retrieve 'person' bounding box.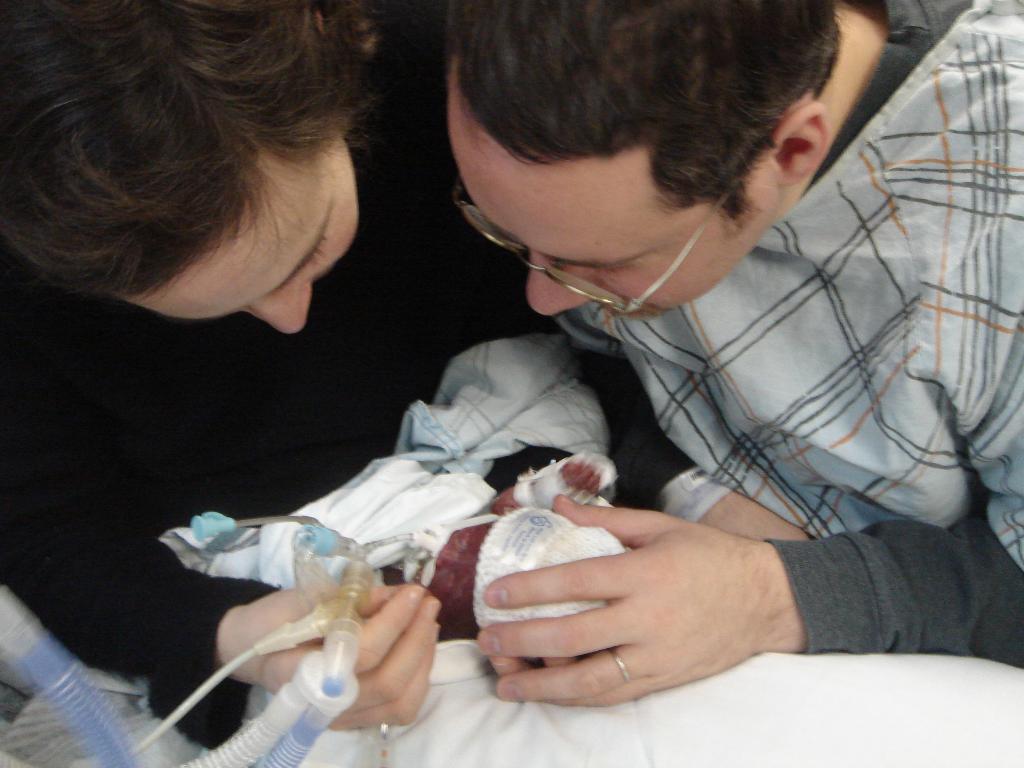
Bounding box: (0, 0, 813, 745).
